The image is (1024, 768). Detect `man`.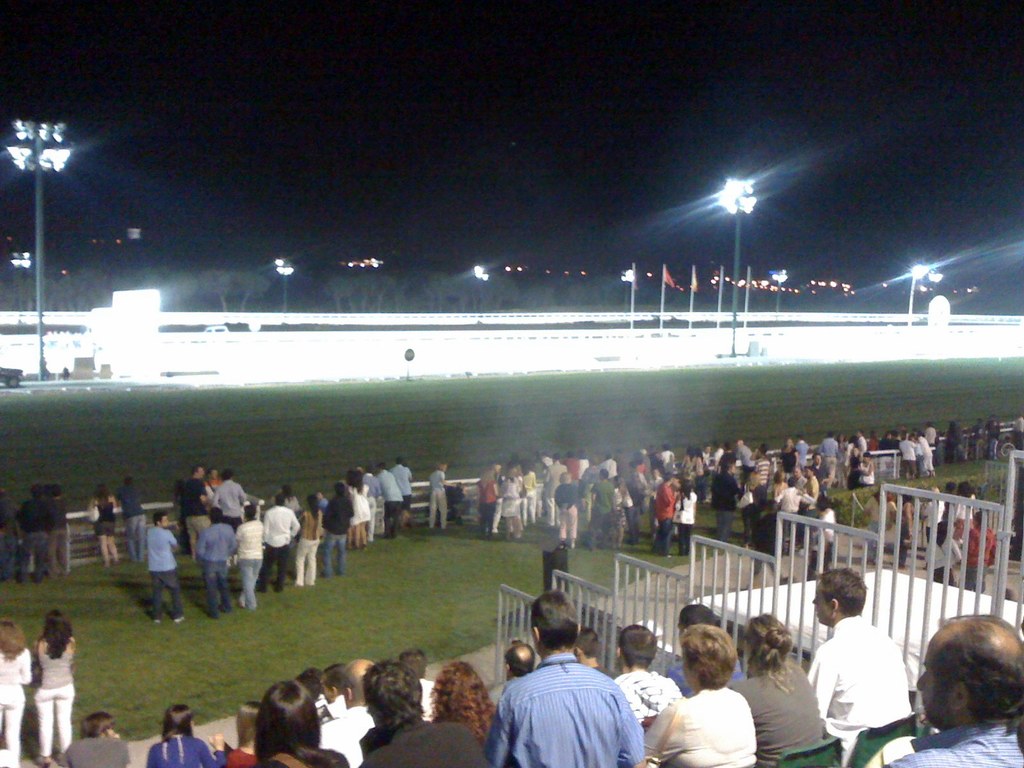
Detection: 577, 625, 618, 679.
